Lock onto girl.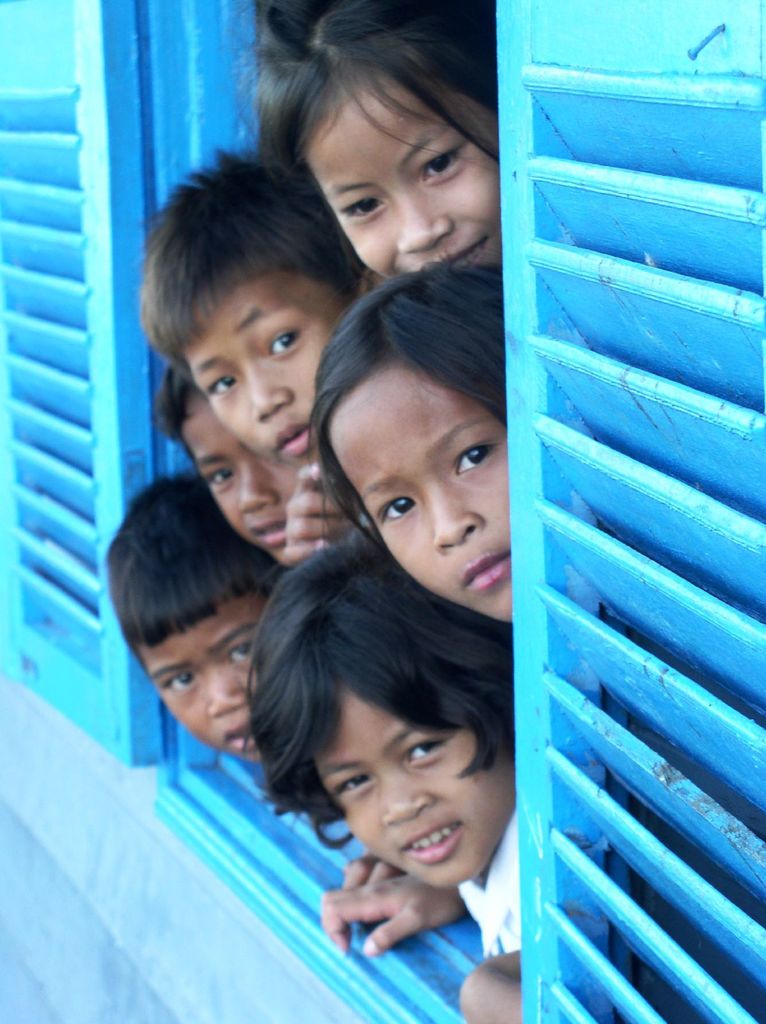
Locked: {"x1": 237, "y1": 535, "x2": 527, "y2": 1023}.
